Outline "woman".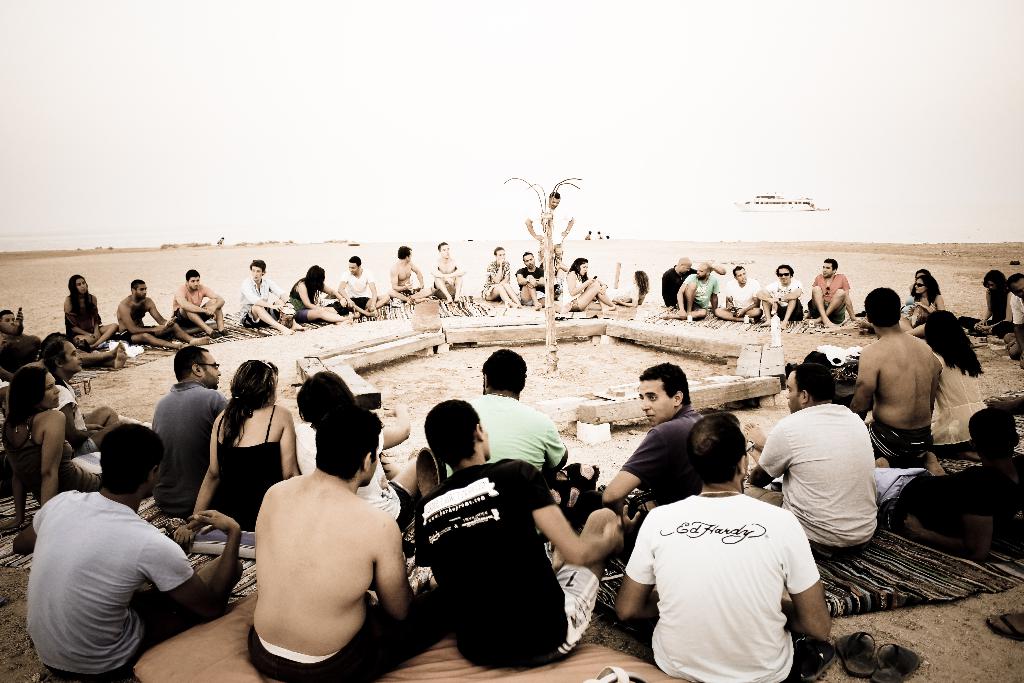
Outline: box(484, 243, 519, 309).
